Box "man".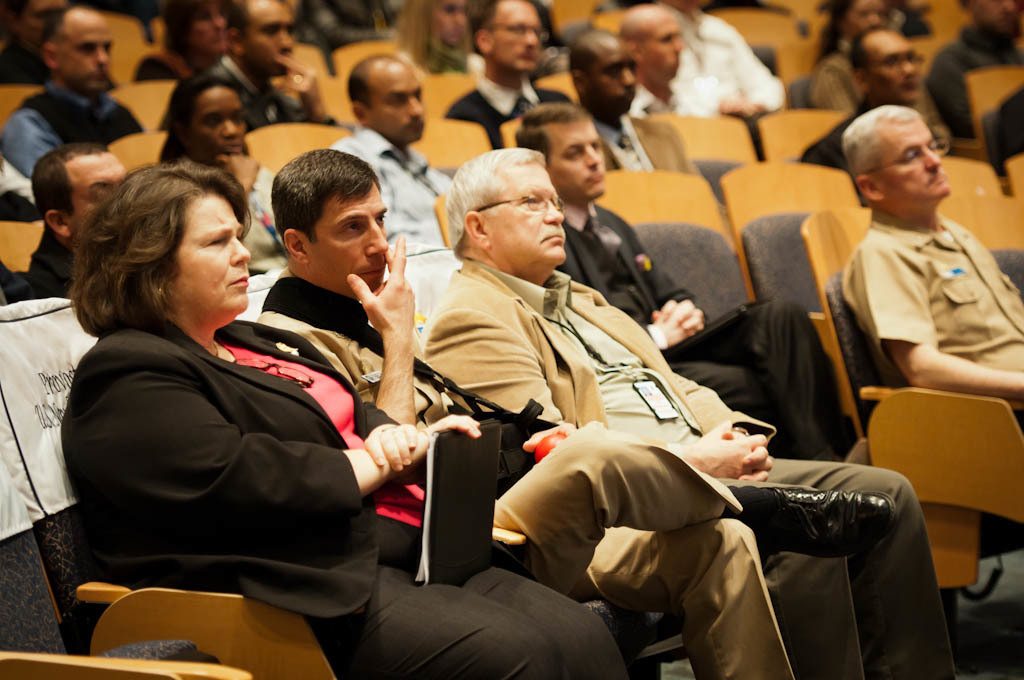
(left=839, top=104, right=1023, bottom=439).
